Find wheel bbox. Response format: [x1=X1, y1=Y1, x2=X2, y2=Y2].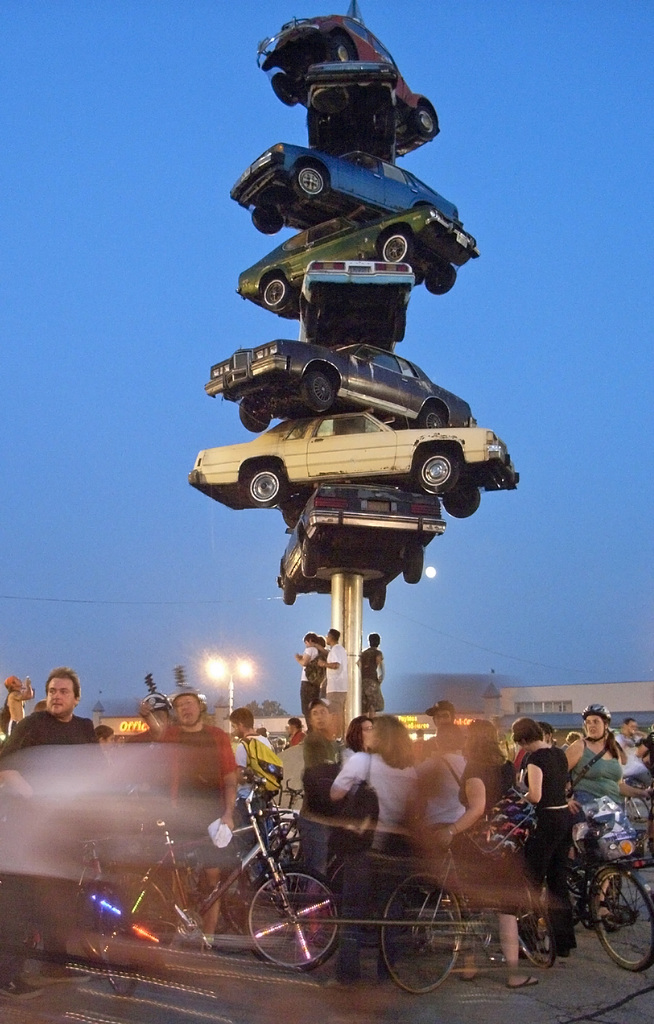
[x1=297, y1=166, x2=330, y2=200].
